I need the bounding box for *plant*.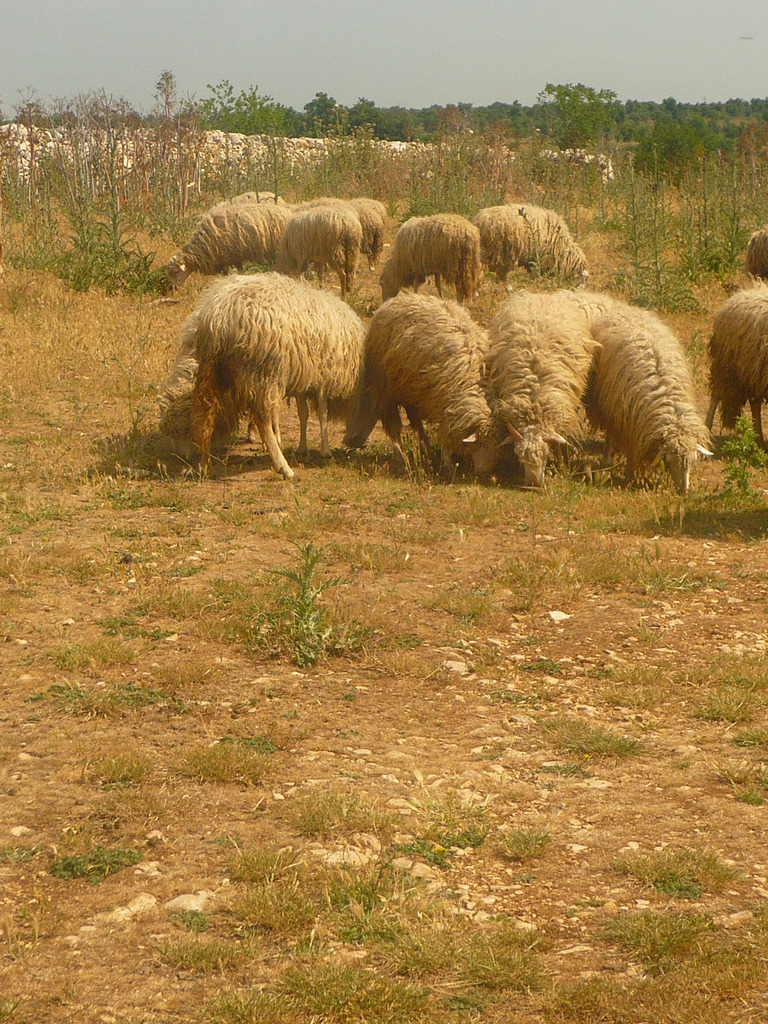
Here it is: pyautogui.locateOnScreen(515, 627, 546, 648).
